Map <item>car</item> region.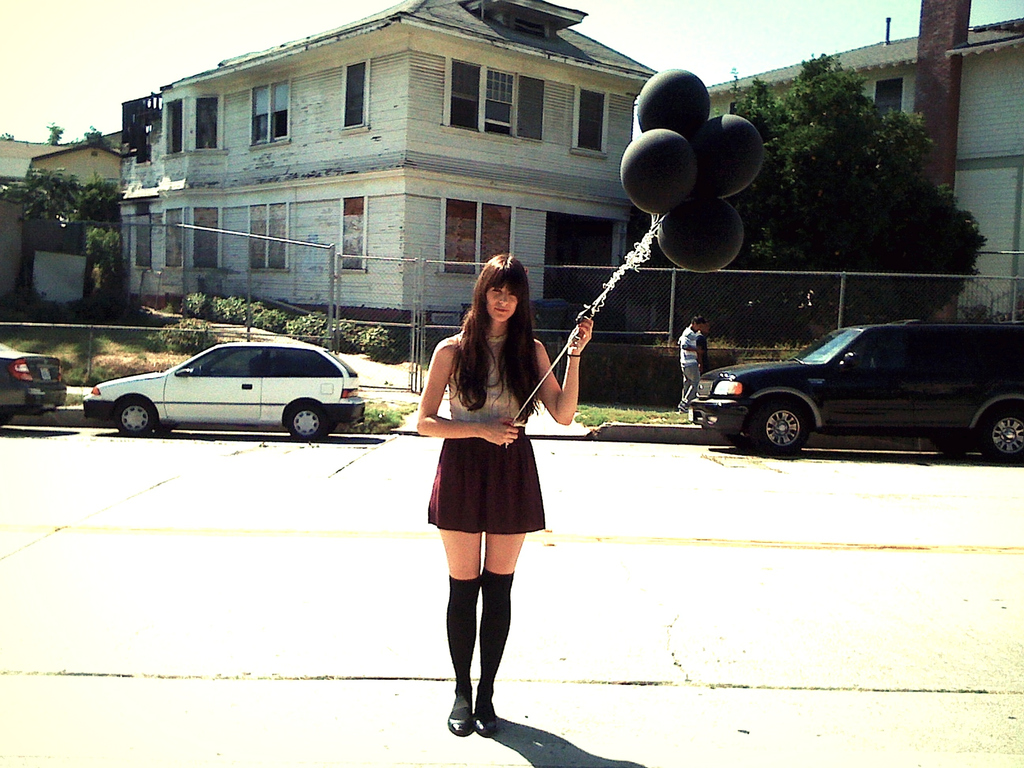
Mapped to [682,324,1023,454].
